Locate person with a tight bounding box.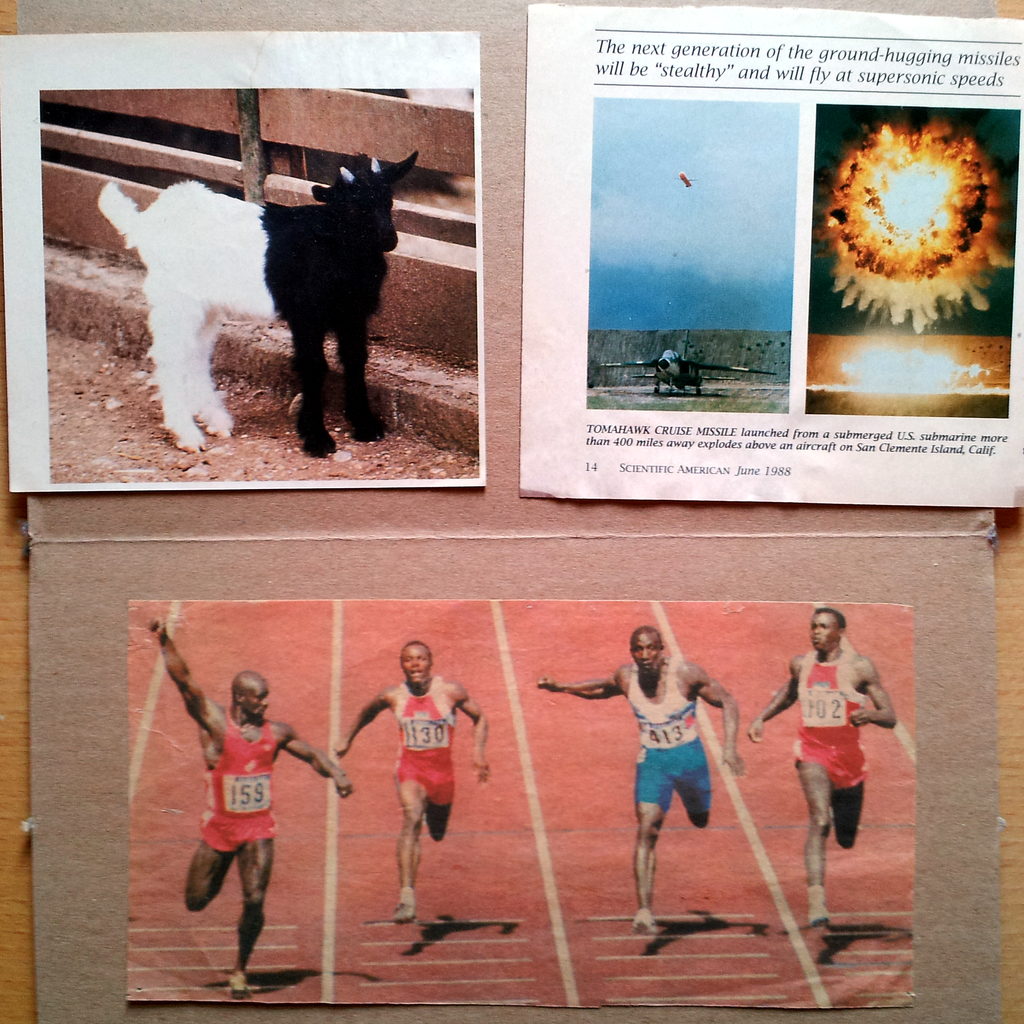
detection(149, 613, 354, 1002).
